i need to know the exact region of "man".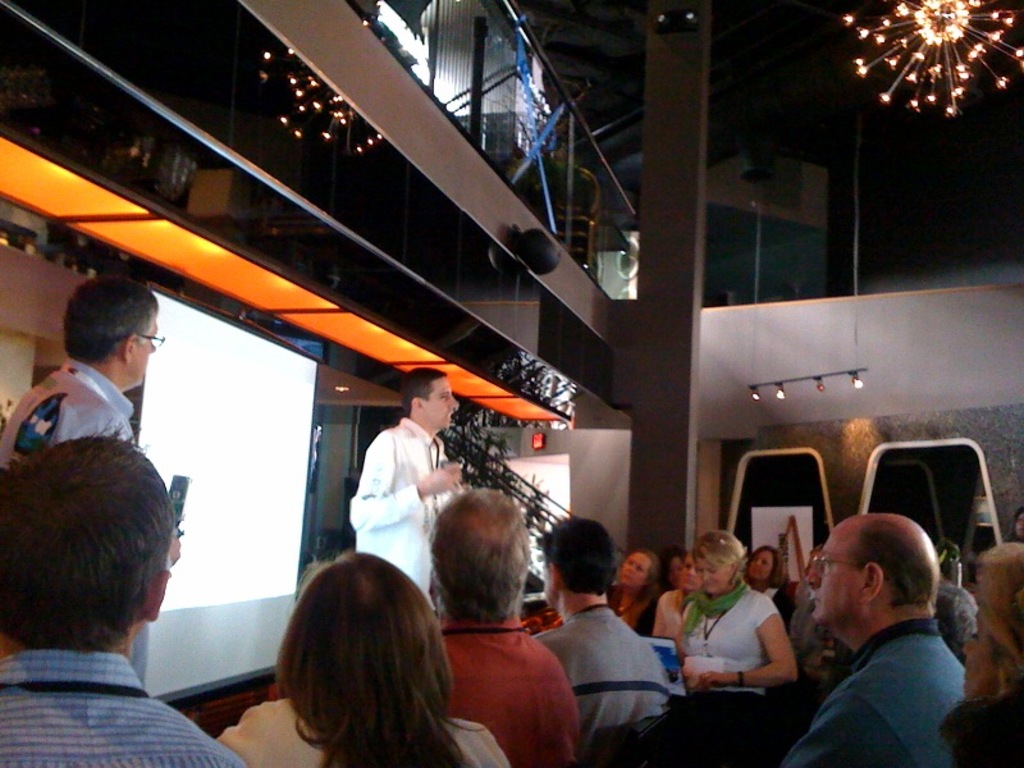
Region: (0,264,182,577).
